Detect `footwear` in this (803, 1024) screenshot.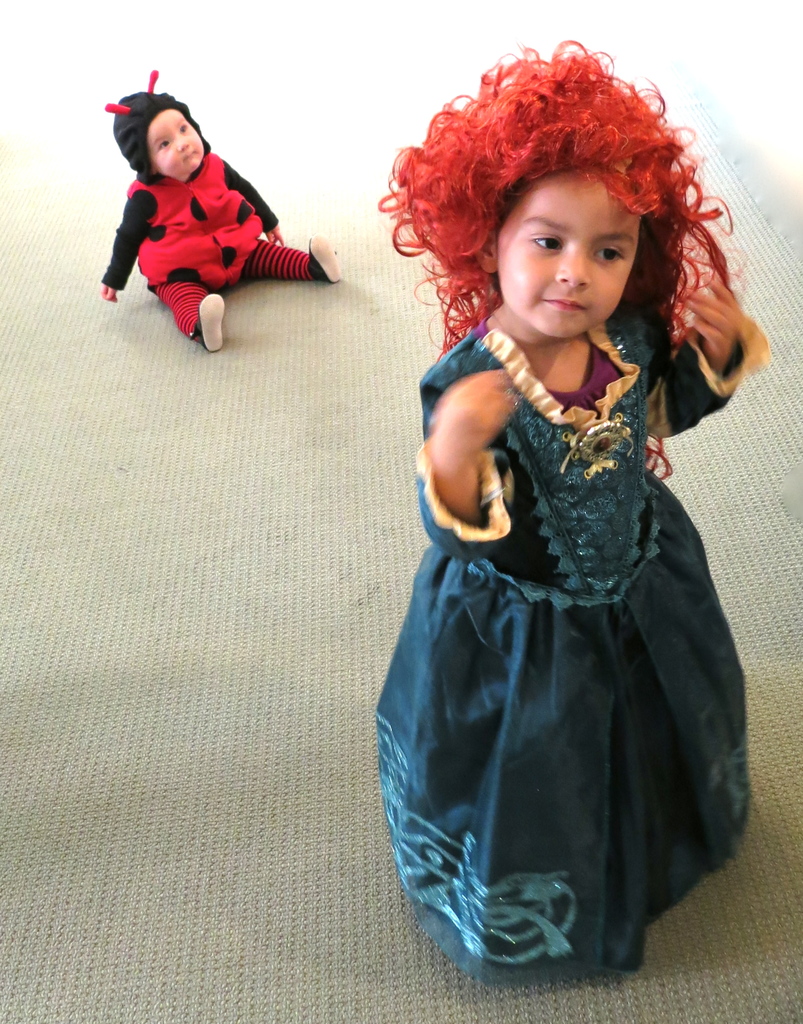
Detection: 305:236:346:285.
